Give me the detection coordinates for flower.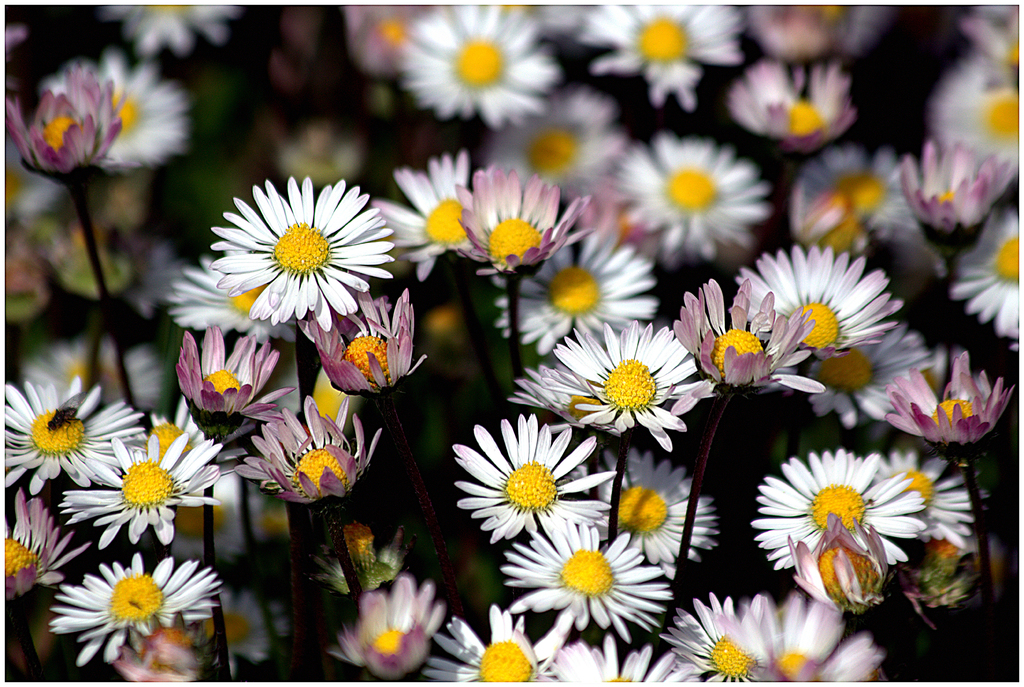
detection(195, 170, 404, 317).
